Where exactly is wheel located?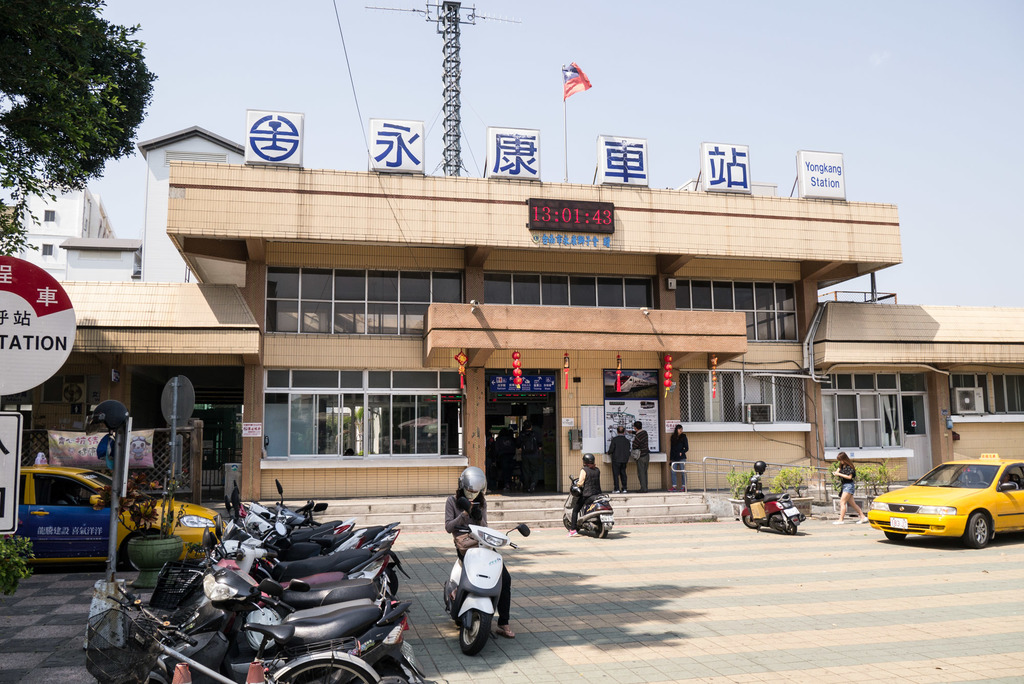
Its bounding box is x1=783, y1=516, x2=795, y2=535.
